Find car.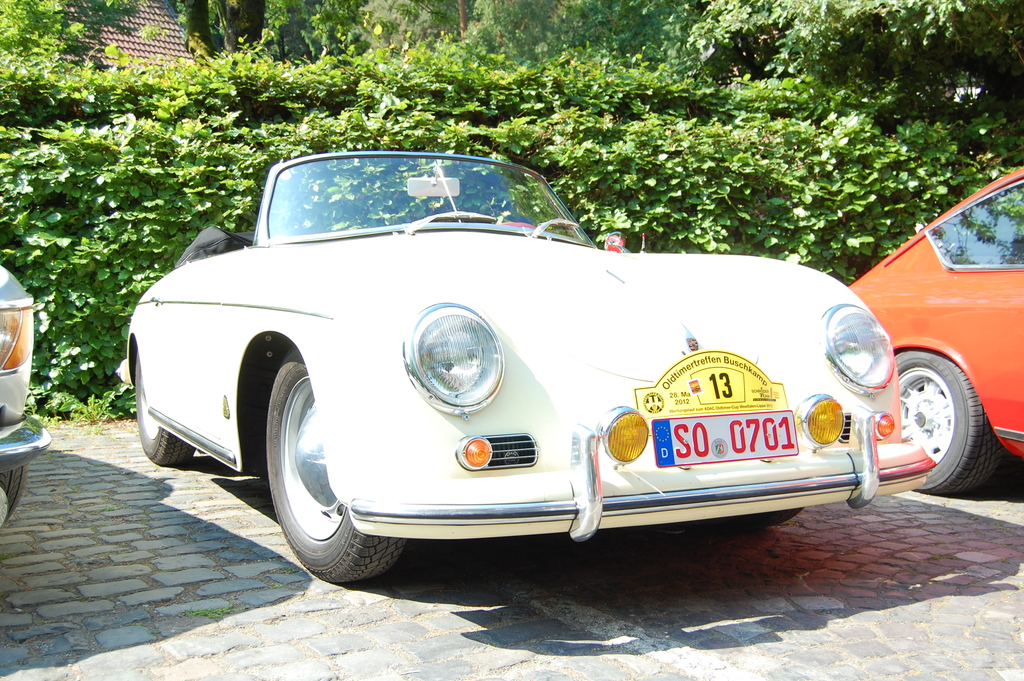
detection(847, 166, 1023, 495).
